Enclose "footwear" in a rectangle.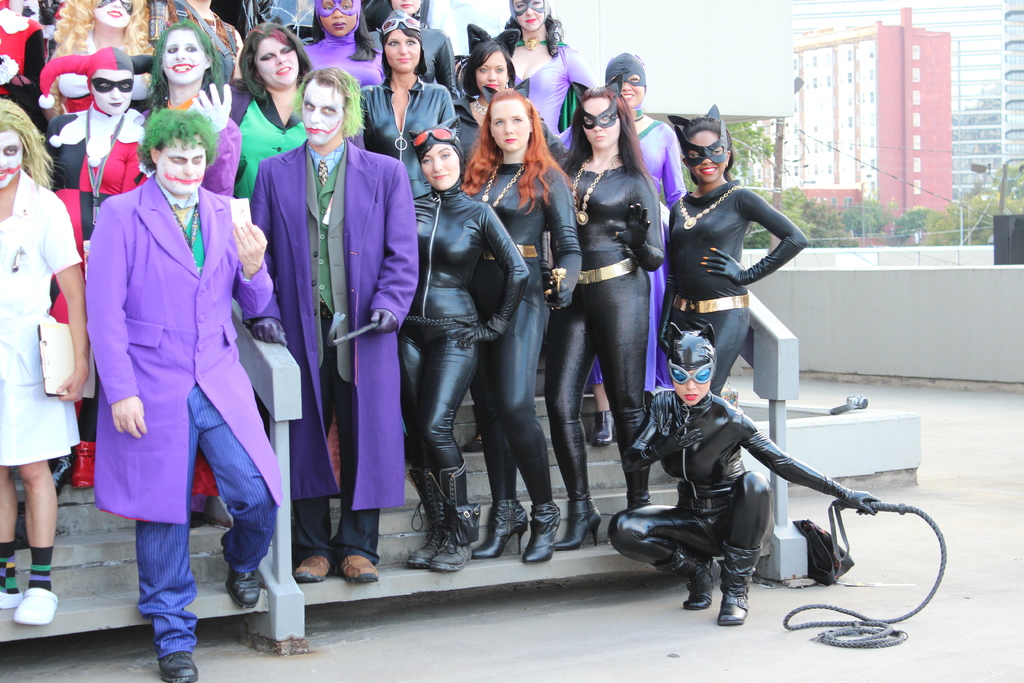
{"left": 475, "top": 497, "right": 531, "bottom": 561}.
